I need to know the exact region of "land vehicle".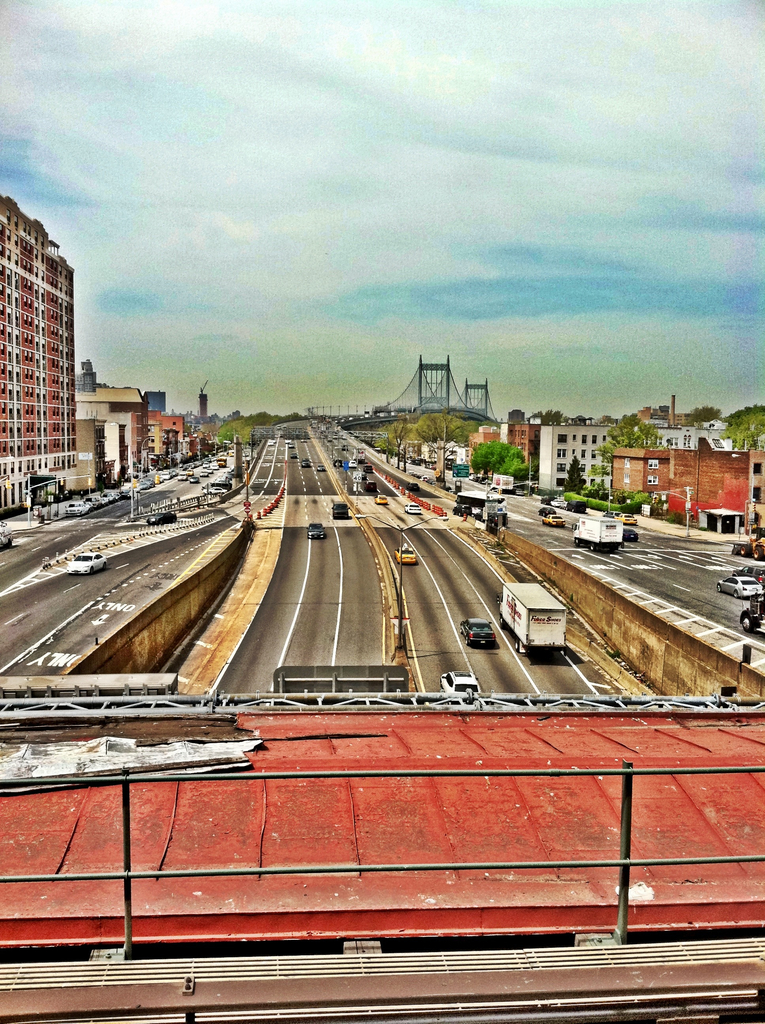
Region: [x1=147, y1=513, x2=176, y2=522].
